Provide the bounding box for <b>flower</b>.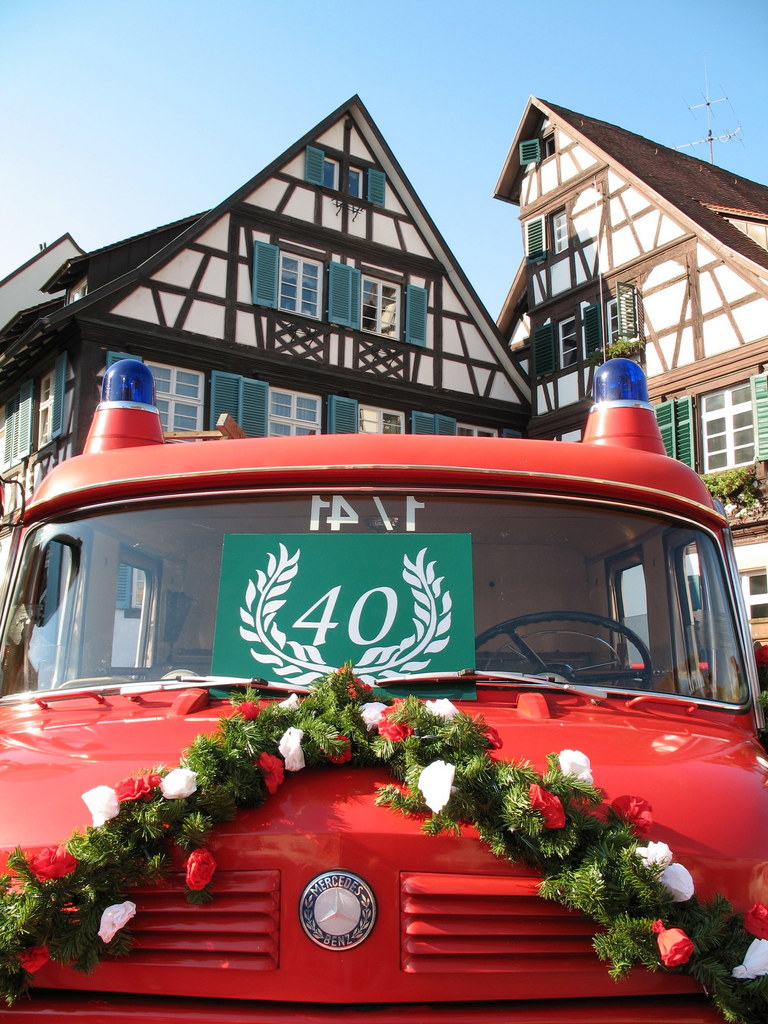
bbox=(652, 862, 696, 904).
